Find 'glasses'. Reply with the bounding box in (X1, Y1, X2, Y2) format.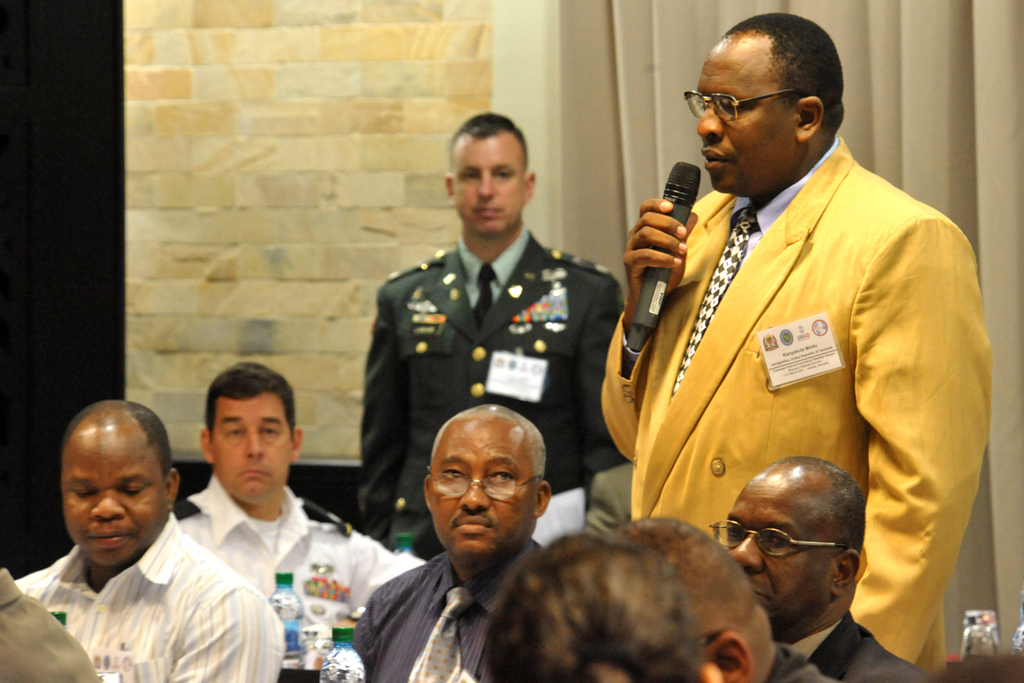
(682, 87, 806, 126).
